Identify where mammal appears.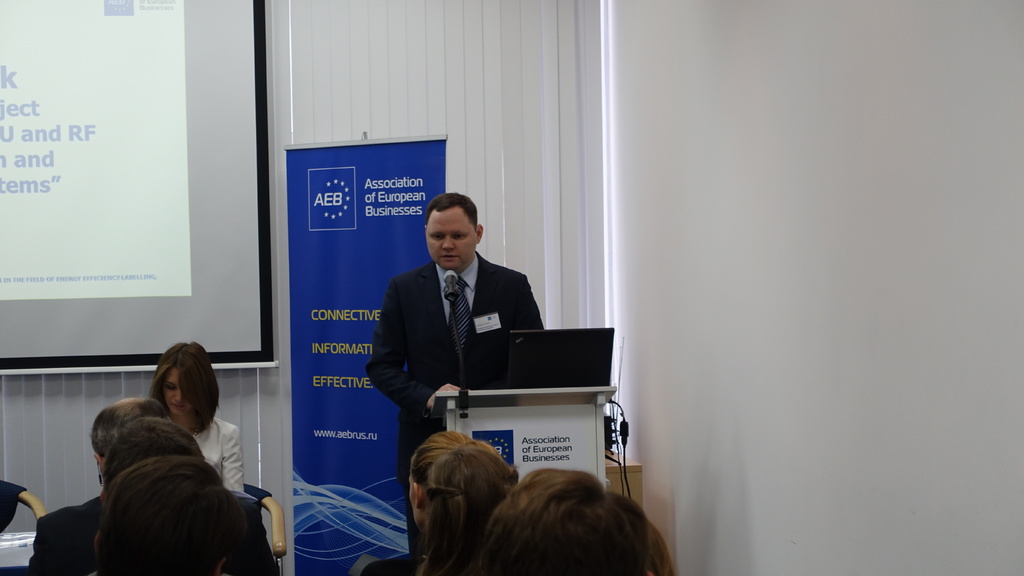
Appears at [143,343,252,503].
